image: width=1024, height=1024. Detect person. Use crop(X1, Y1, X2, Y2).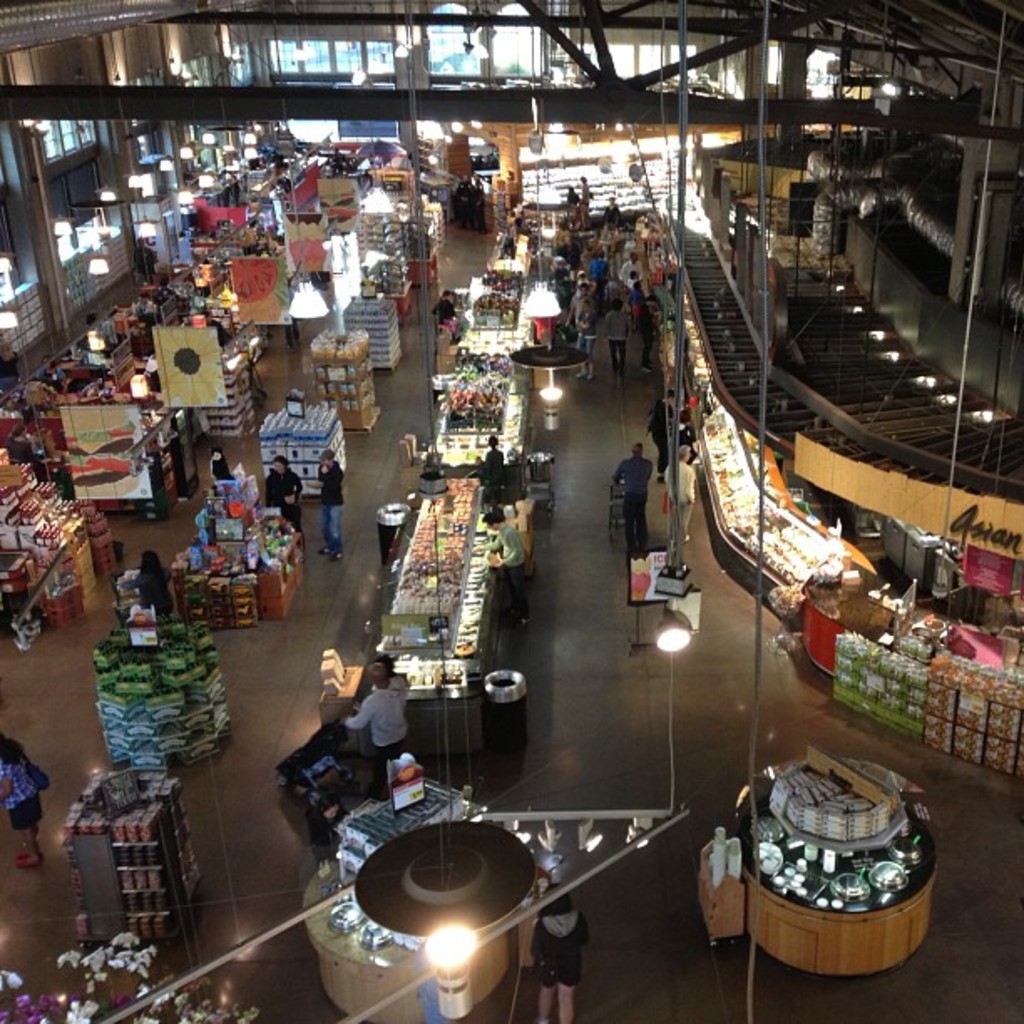
crop(0, 338, 22, 397).
